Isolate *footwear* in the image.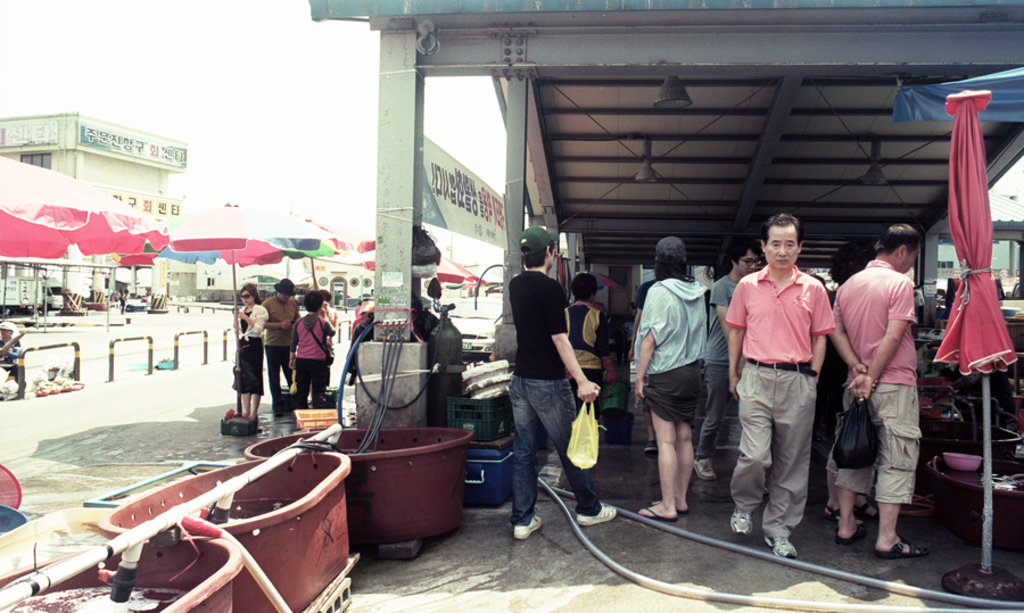
Isolated region: pyautogui.locateOnScreen(514, 517, 540, 537).
